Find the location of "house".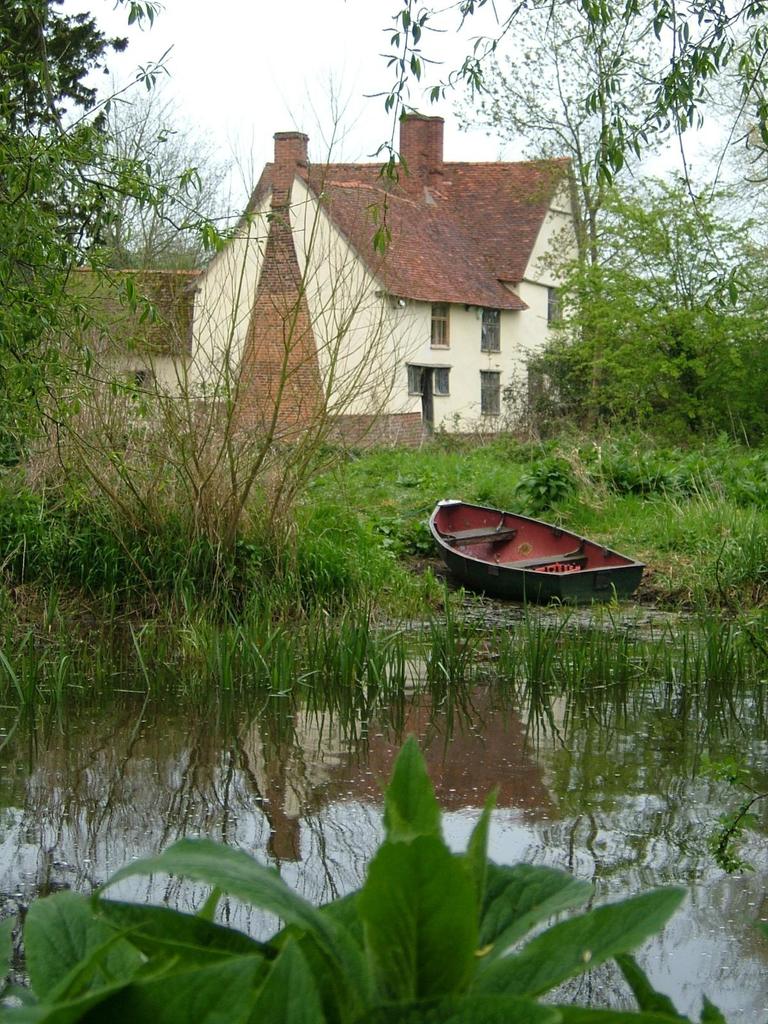
Location: {"left": 29, "top": 262, "right": 212, "bottom": 460}.
